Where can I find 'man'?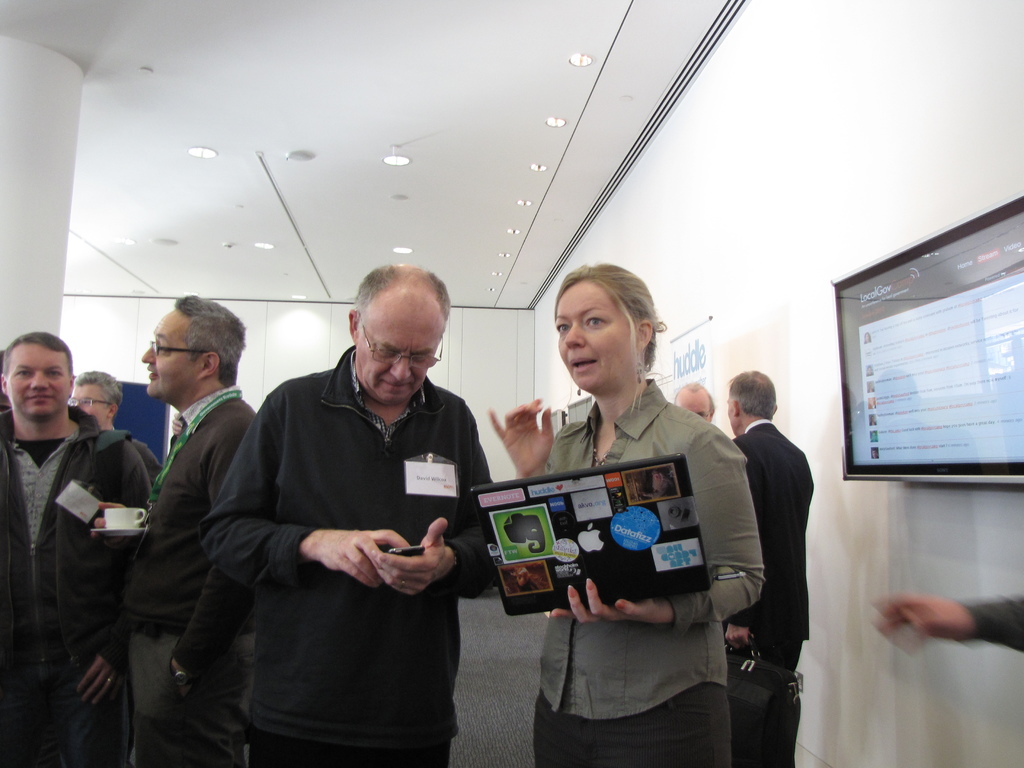
You can find it at [0, 332, 122, 767].
